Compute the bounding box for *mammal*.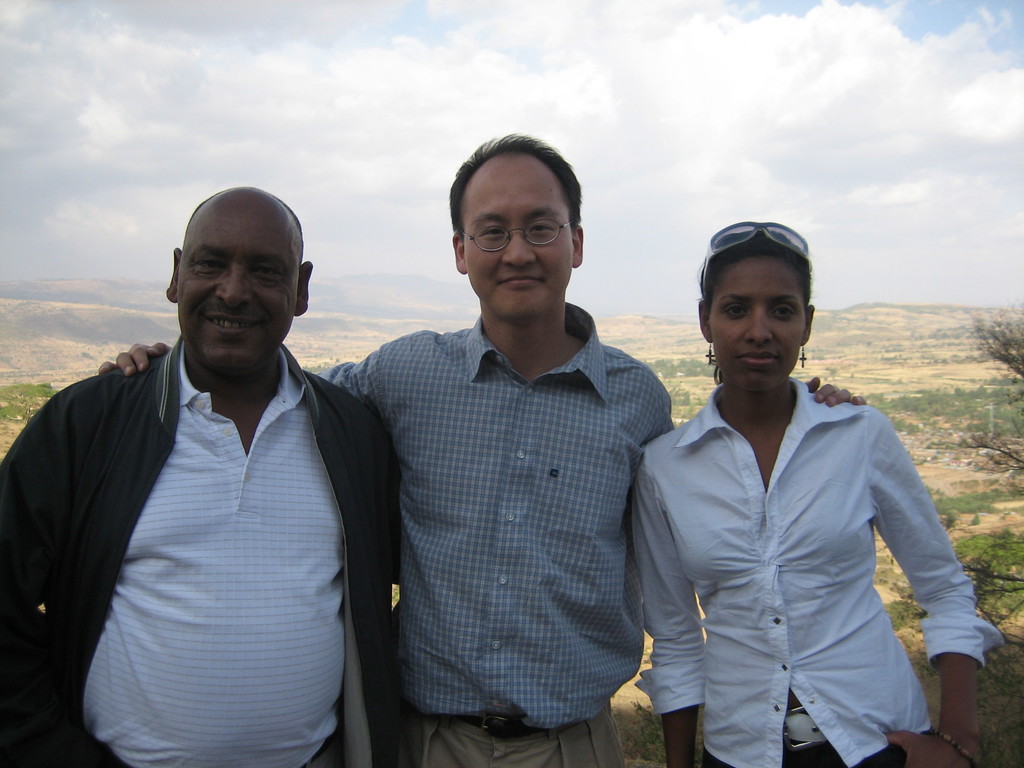
left=0, top=183, right=405, bottom=767.
